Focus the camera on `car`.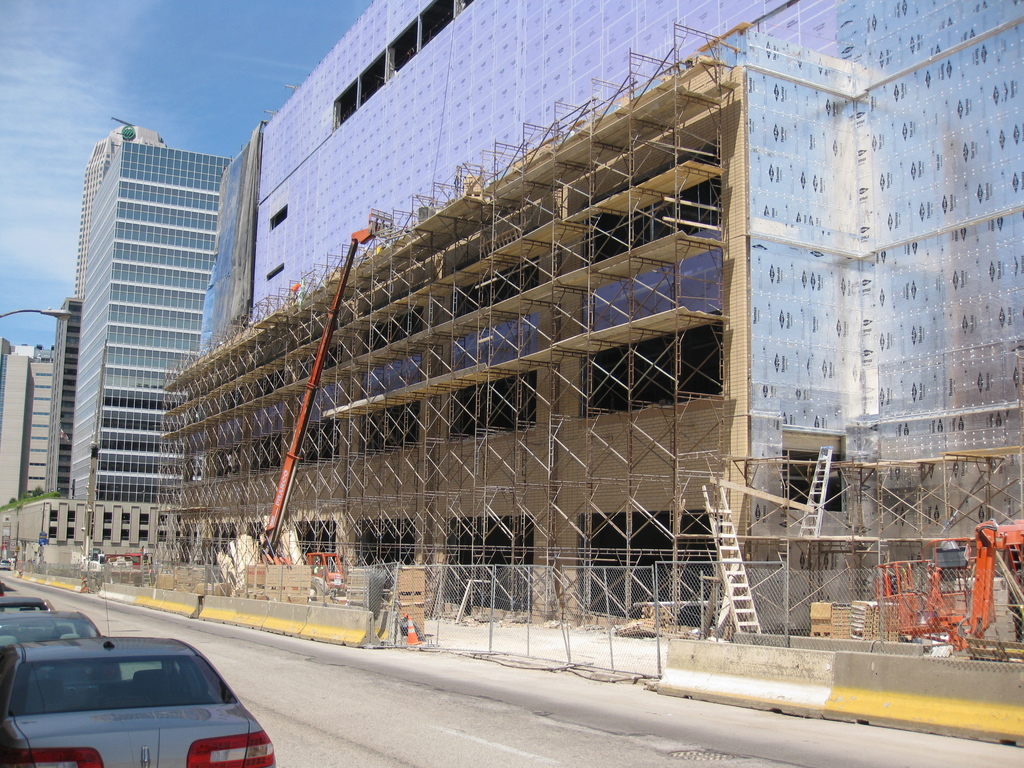
Focus region: {"x1": 0, "y1": 599, "x2": 111, "y2": 651}.
